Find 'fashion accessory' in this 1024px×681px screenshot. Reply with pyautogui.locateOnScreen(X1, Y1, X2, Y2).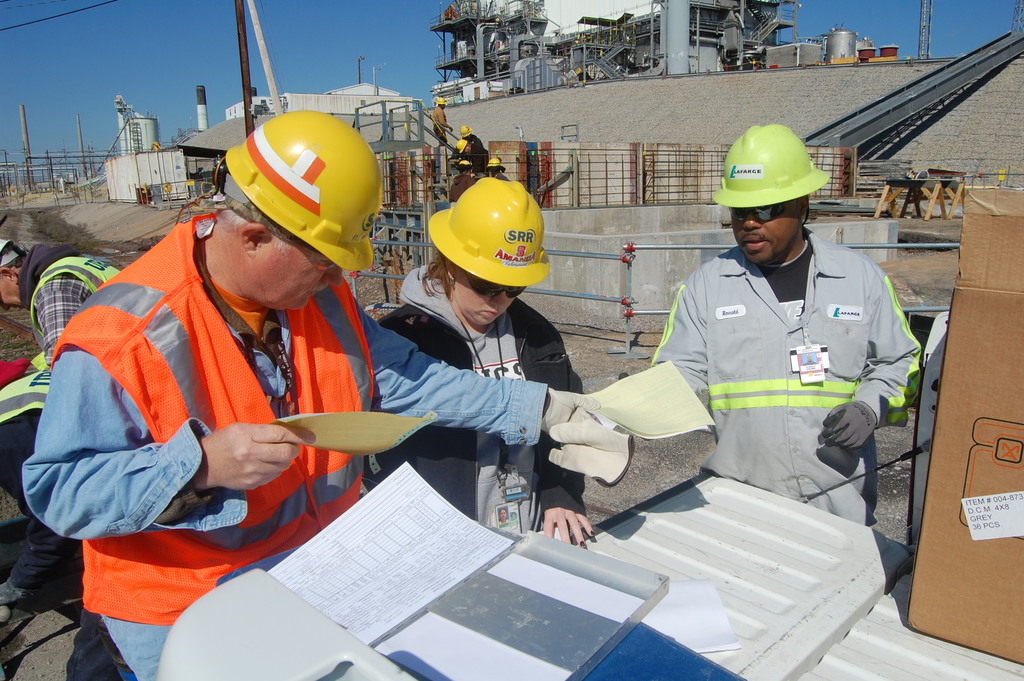
pyautogui.locateOnScreen(450, 279, 454, 289).
